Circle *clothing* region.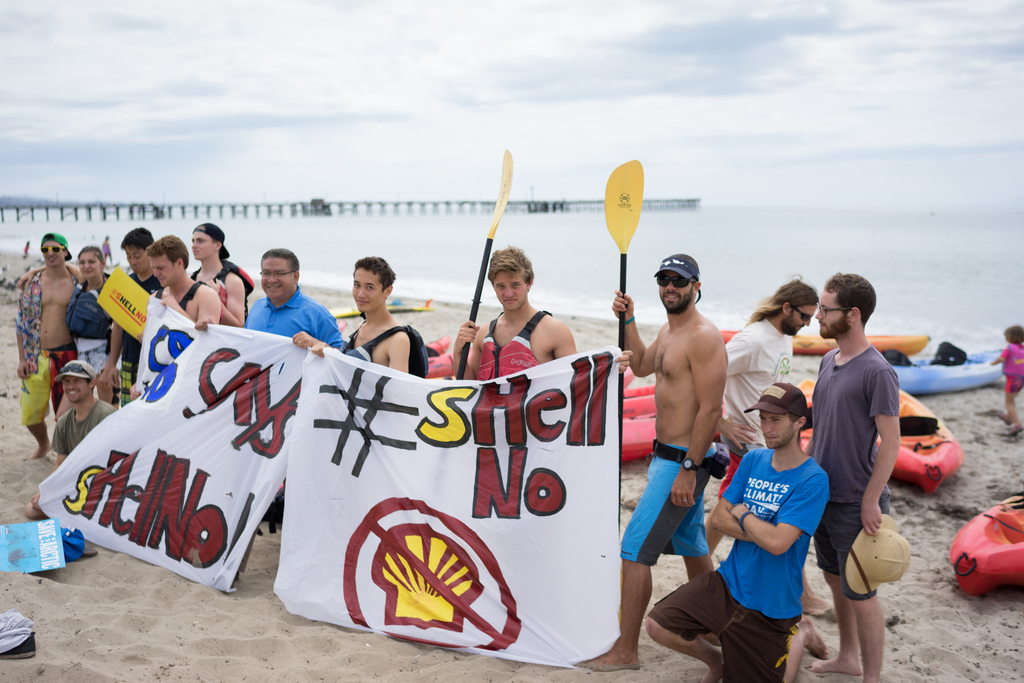
Region: detection(810, 343, 904, 600).
